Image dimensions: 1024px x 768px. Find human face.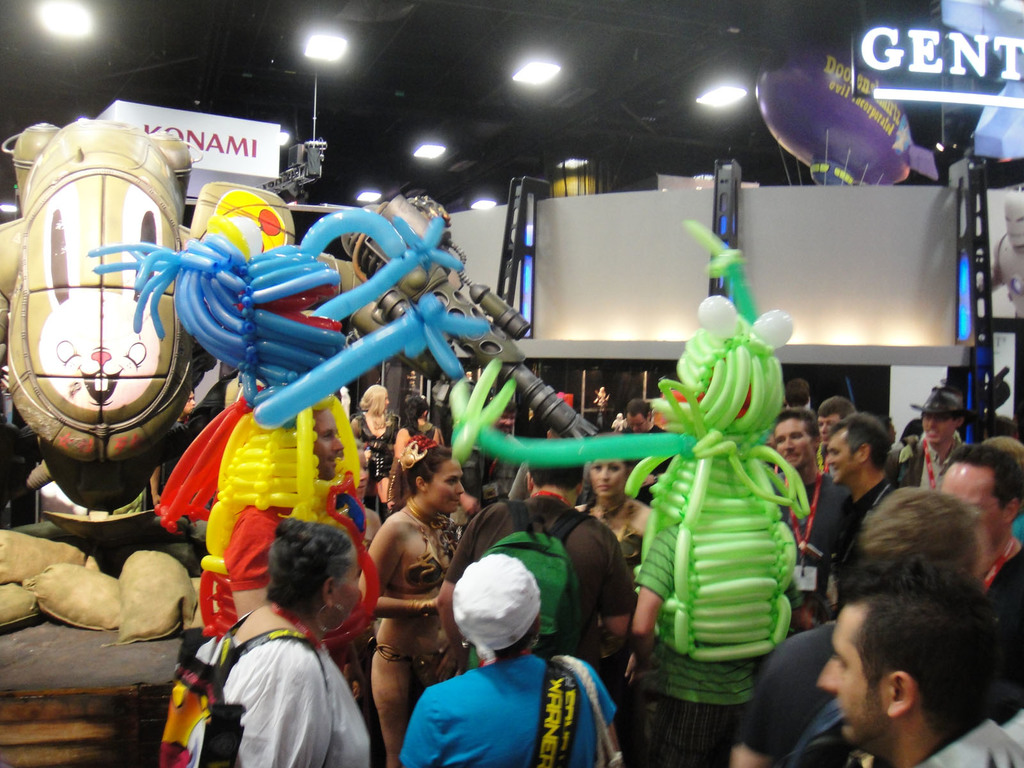
{"x1": 586, "y1": 460, "x2": 631, "y2": 497}.
